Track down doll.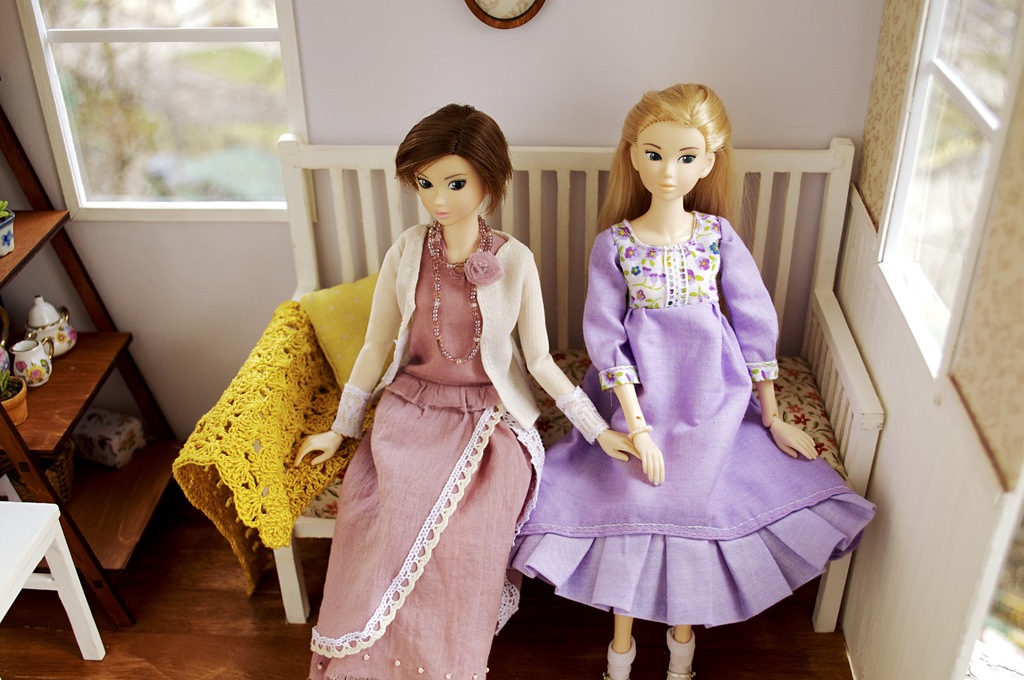
Tracked to bbox=(287, 106, 644, 679).
